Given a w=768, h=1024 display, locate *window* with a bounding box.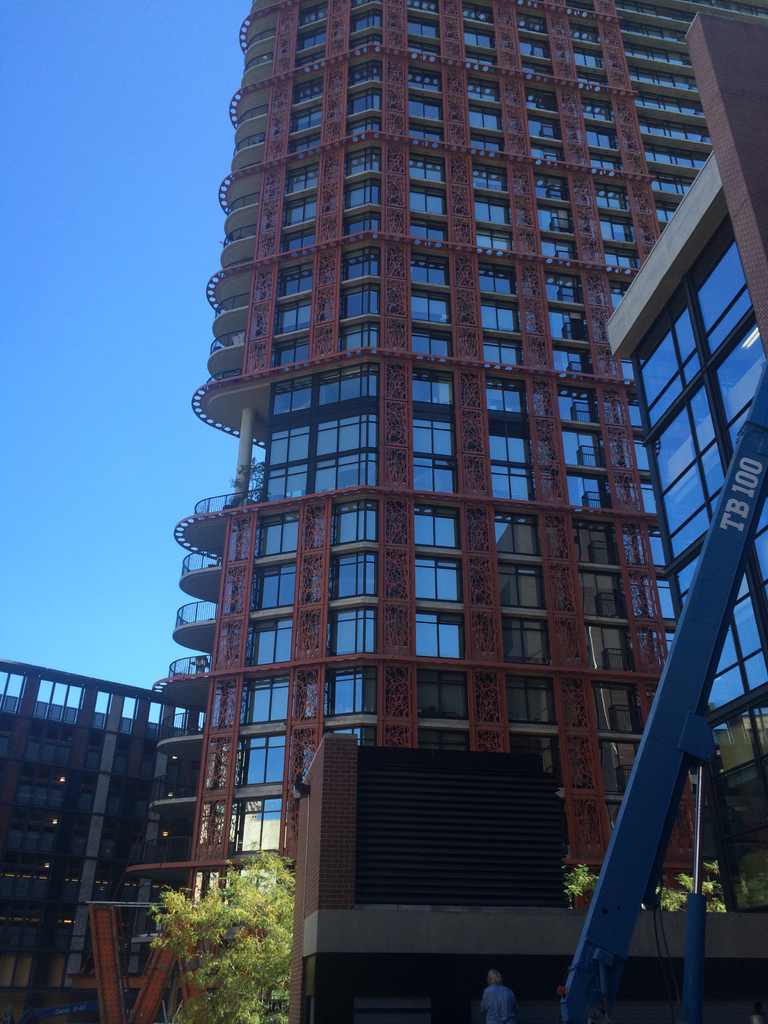
Located: locate(0, 720, 13, 760).
